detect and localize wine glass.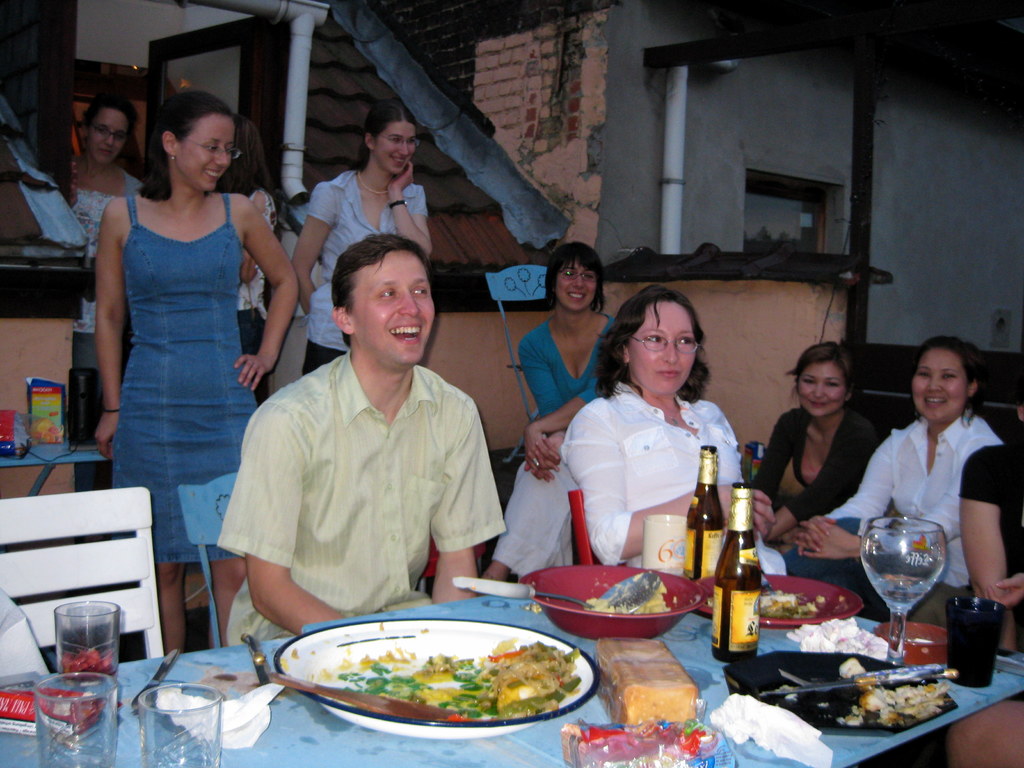
Localized at [54, 598, 127, 750].
